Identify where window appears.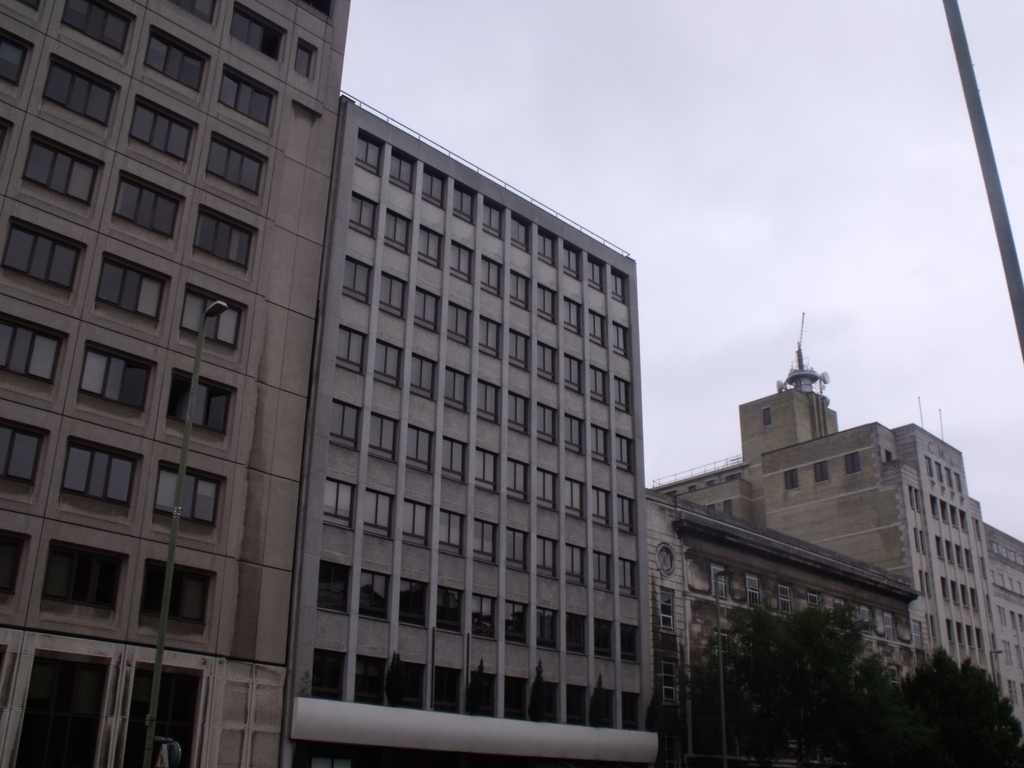
Appears at [361, 488, 393, 536].
